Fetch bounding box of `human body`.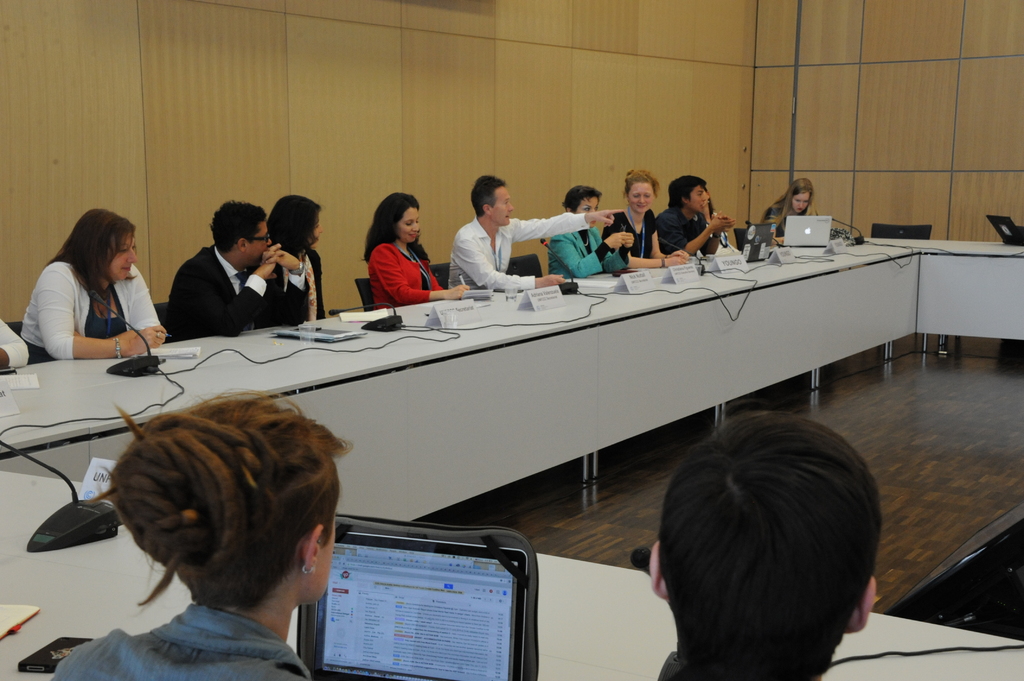
Bbox: detection(640, 170, 736, 272).
